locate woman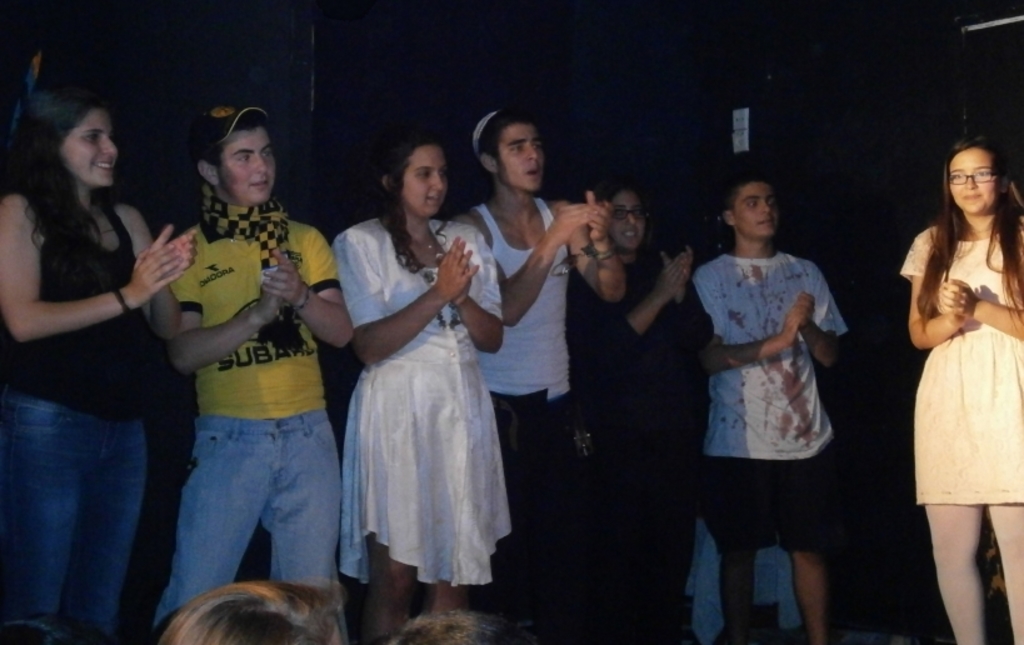
(x1=325, y1=140, x2=520, y2=605)
